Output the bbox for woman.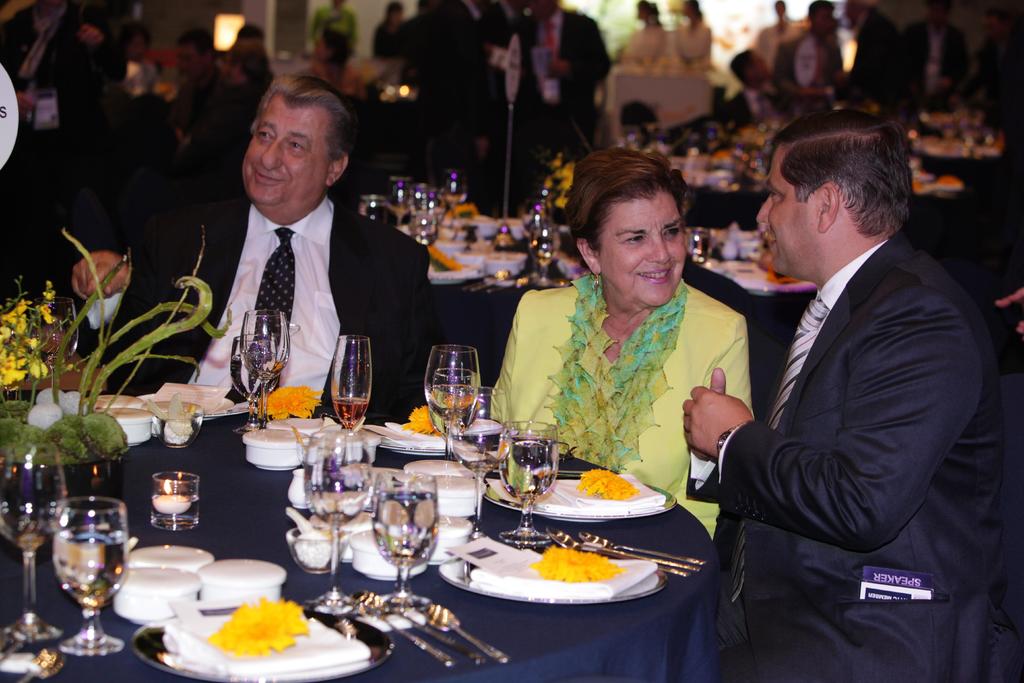
(508,158,761,515).
